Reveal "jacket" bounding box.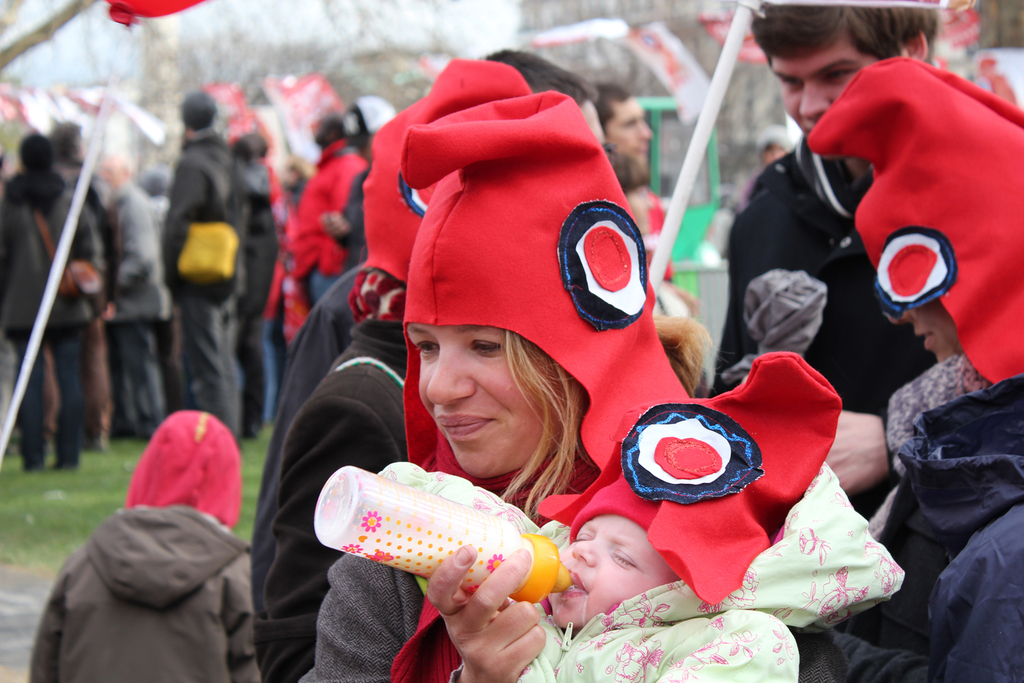
Revealed: rect(719, 128, 943, 415).
